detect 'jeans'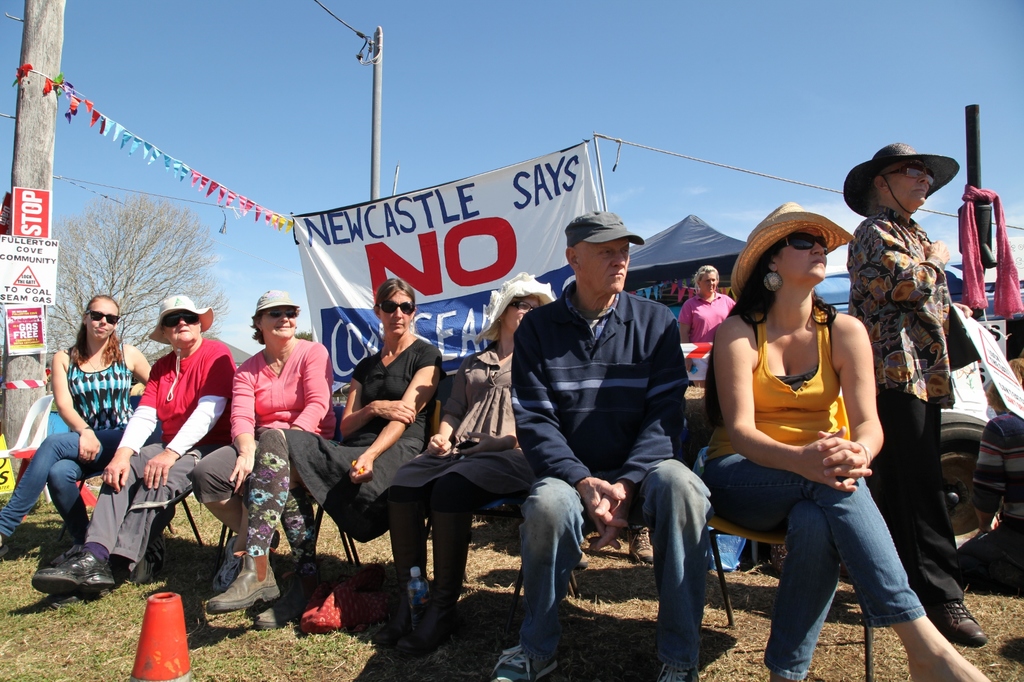
region(0, 425, 125, 544)
